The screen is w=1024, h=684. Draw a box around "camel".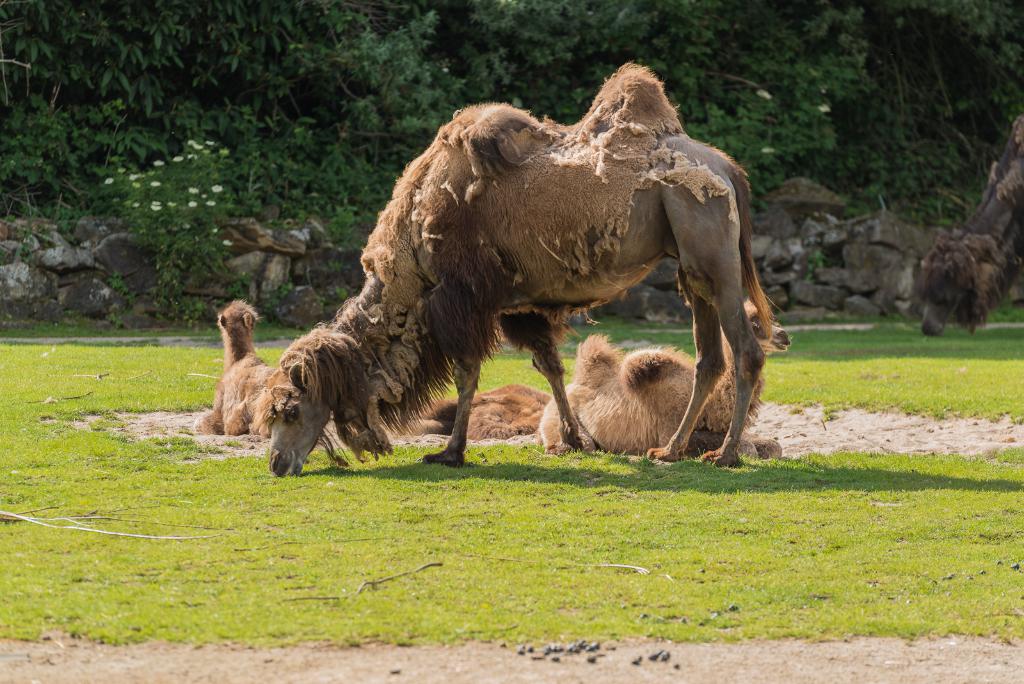
[264,63,776,479].
